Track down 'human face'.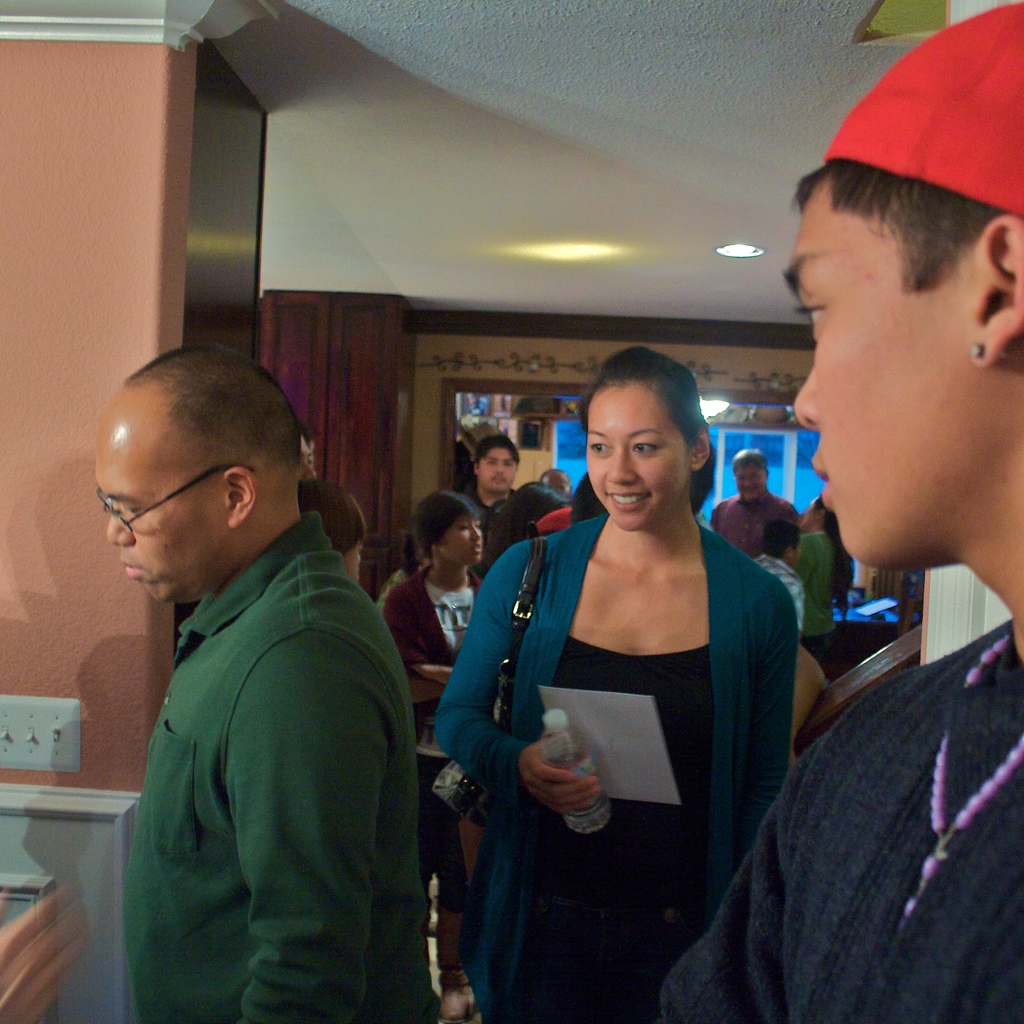
Tracked to (x1=783, y1=200, x2=938, y2=562).
